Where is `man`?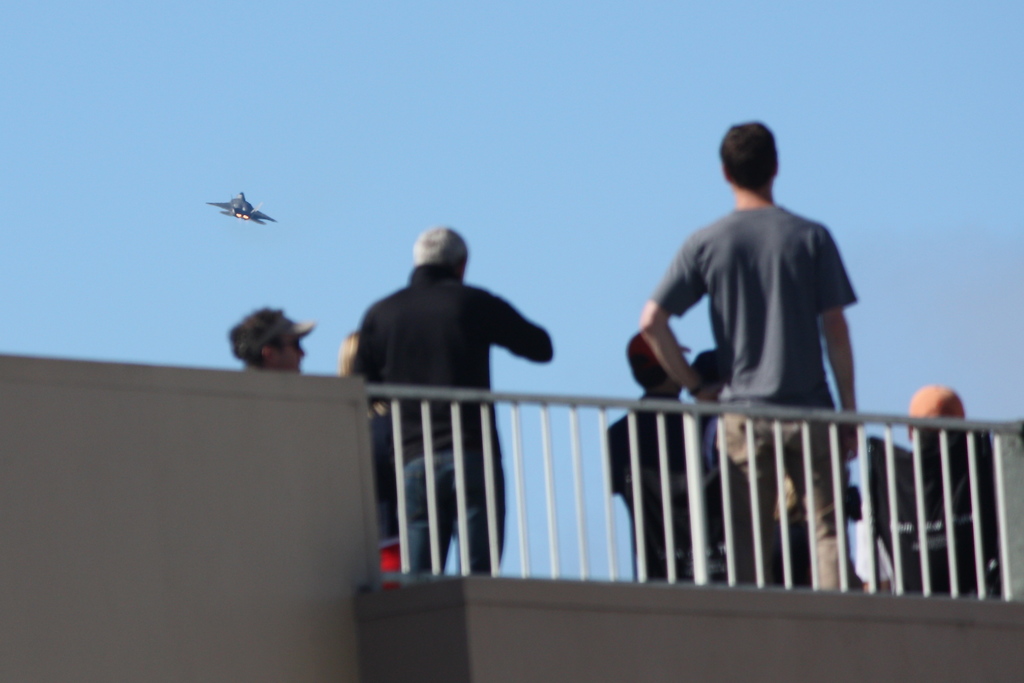
(862,378,998,596).
